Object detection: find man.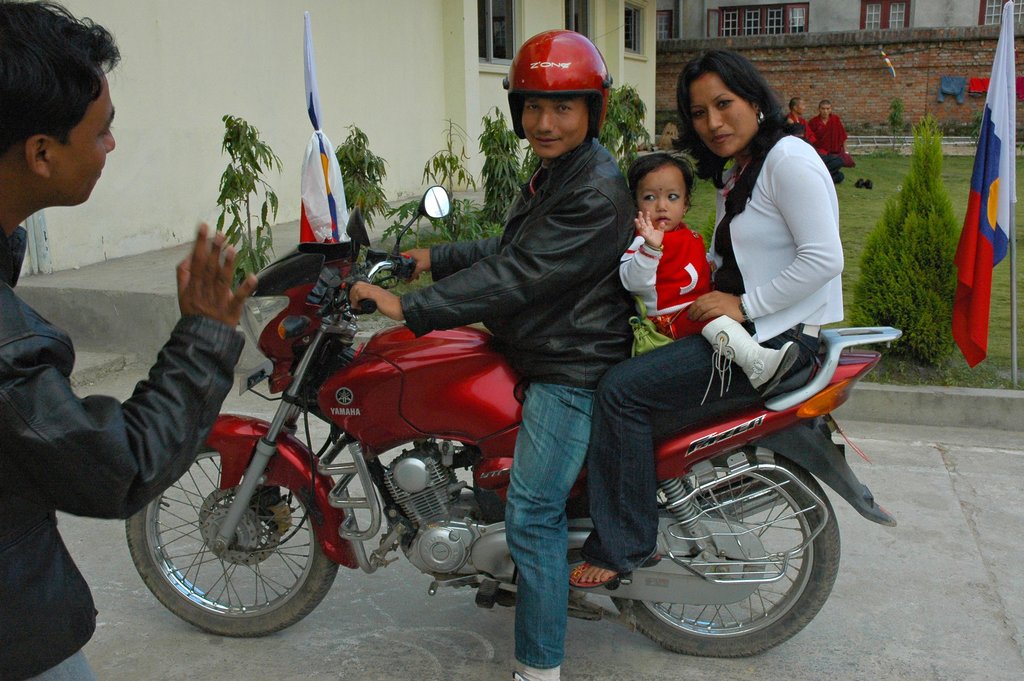
811/103/851/167.
